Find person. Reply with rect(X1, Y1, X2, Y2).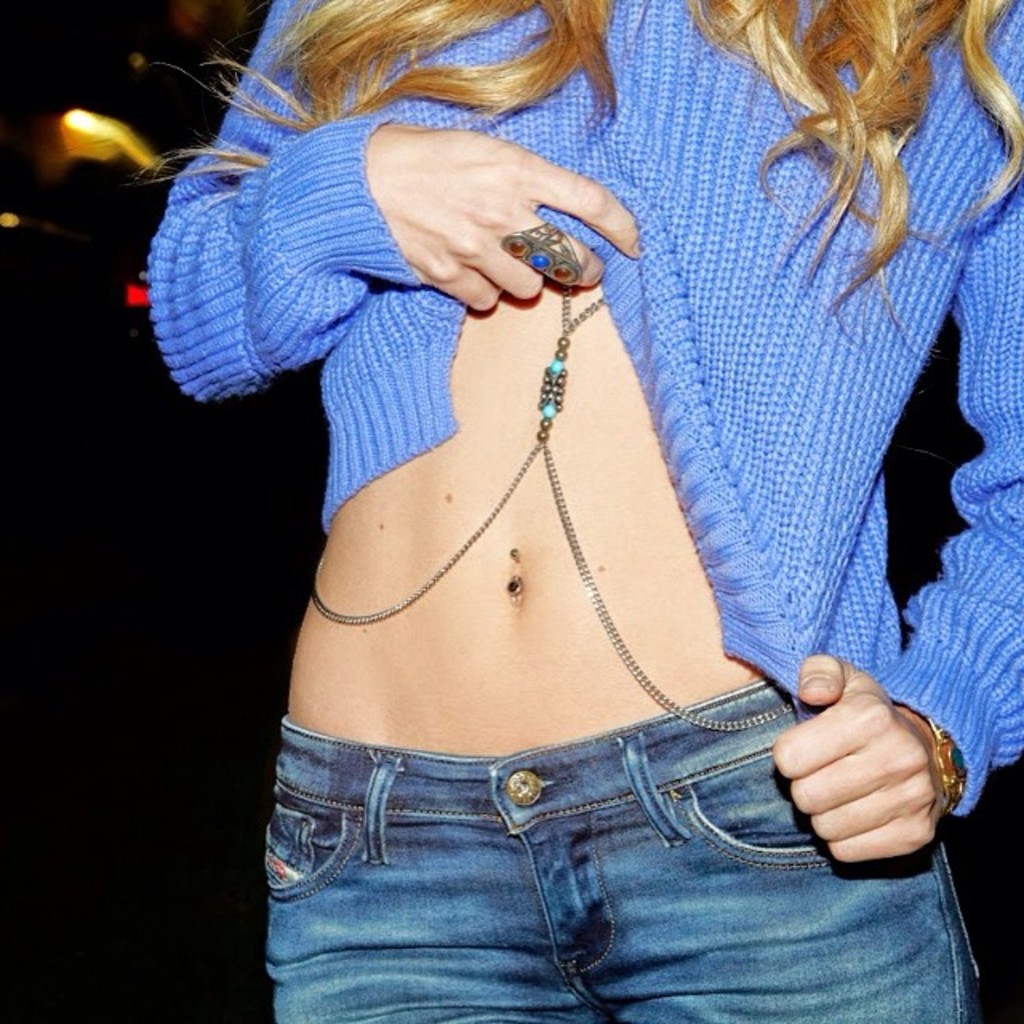
rect(110, 0, 952, 1010).
